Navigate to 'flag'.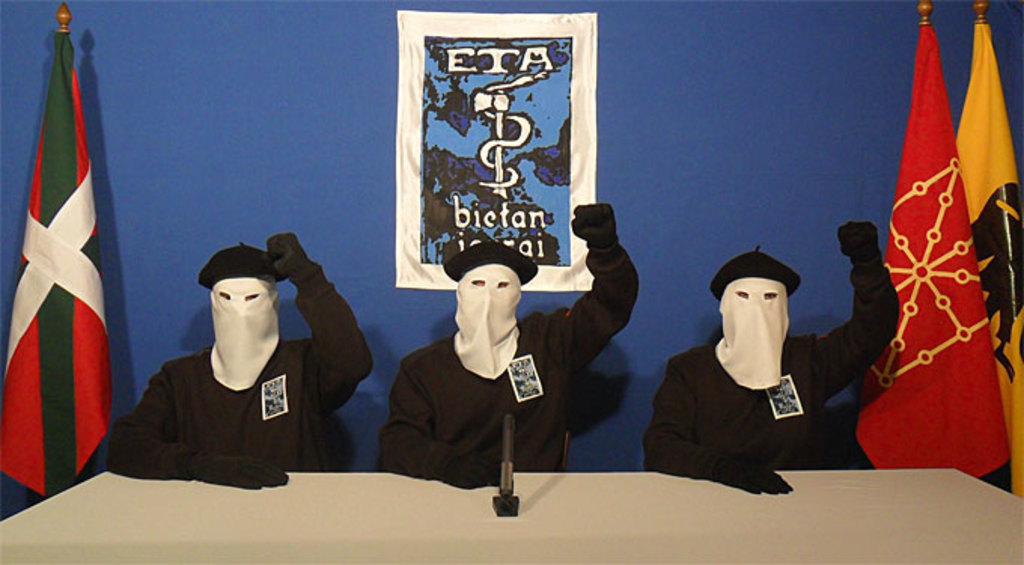
Navigation target: select_region(0, 11, 125, 505).
